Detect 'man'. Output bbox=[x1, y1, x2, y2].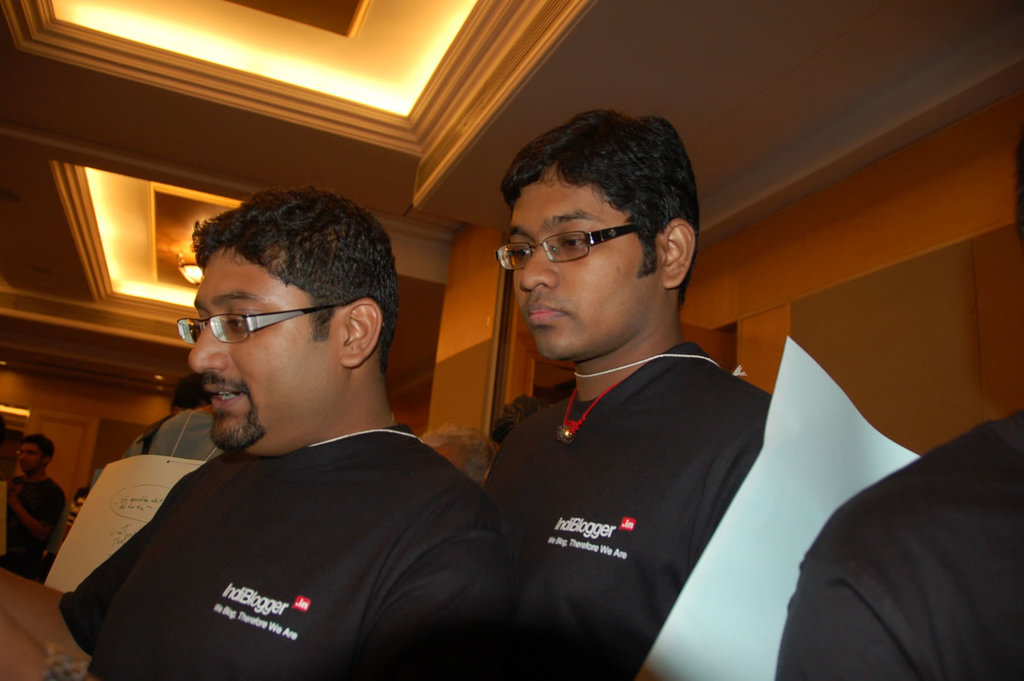
bbox=[0, 191, 590, 680].
